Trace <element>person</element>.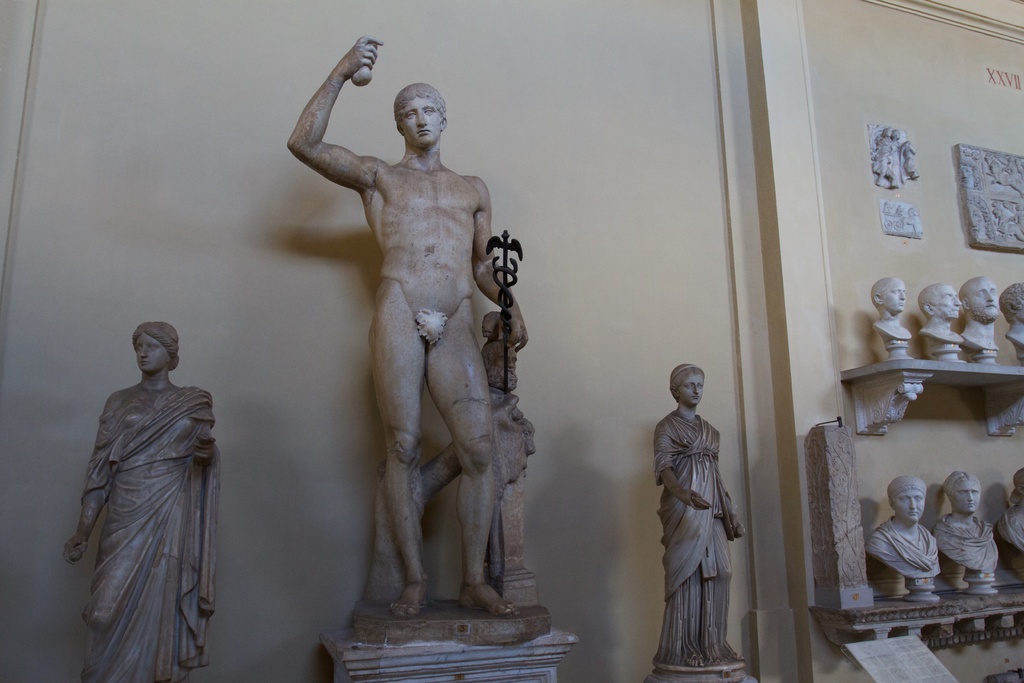
Traced to locate(924, 283, 961, 343).
